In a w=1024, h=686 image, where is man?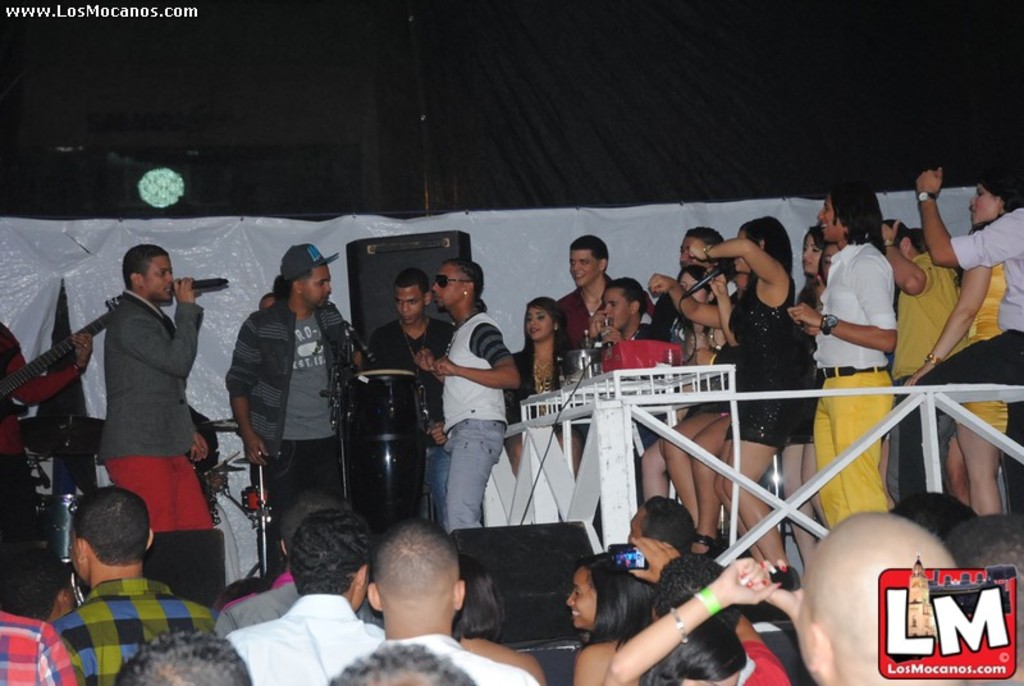
select_region(794, 184, 906, 527).
